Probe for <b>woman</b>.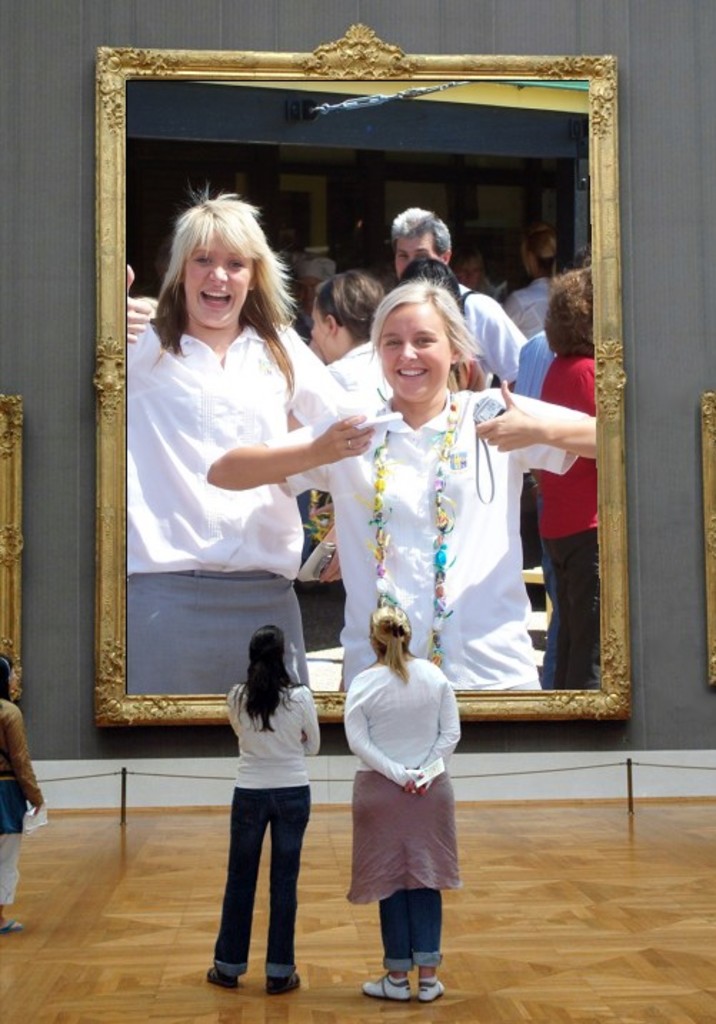
Probe result: region(200, 281, 599, 690).
